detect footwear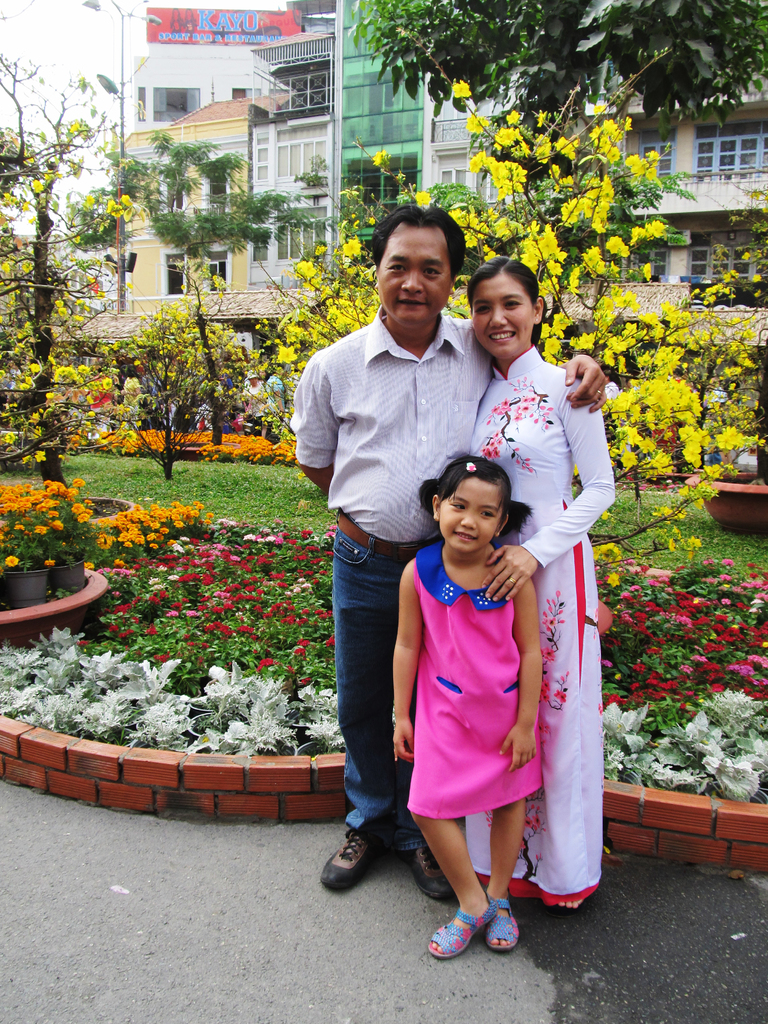
(x1=321, y1=833, x2=379, y2=895)
